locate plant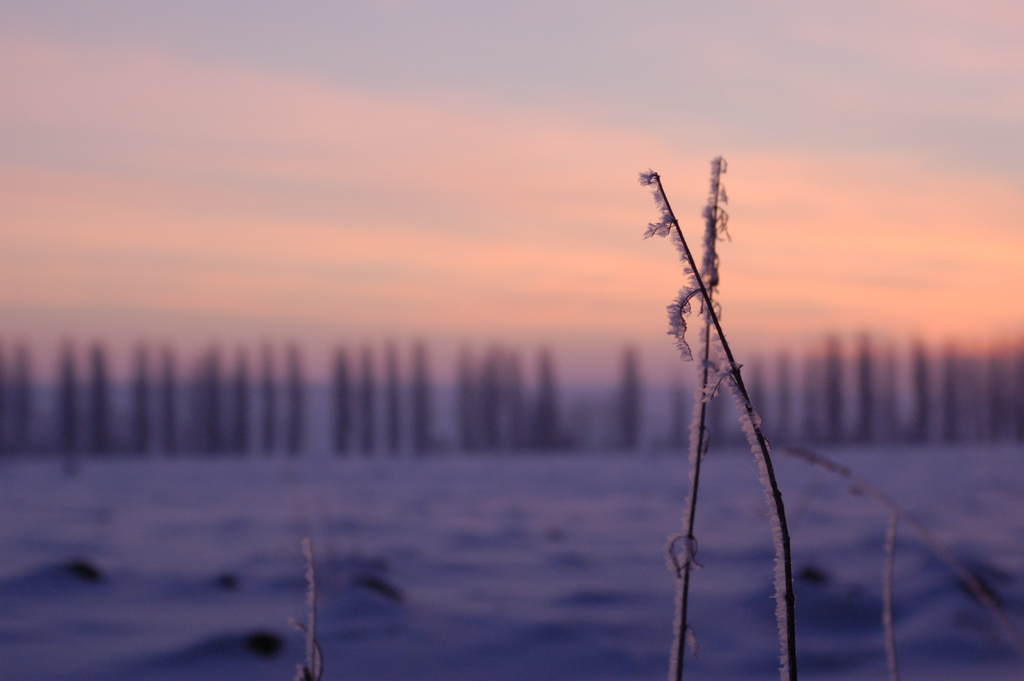
<box>884,510,897,680</box>
